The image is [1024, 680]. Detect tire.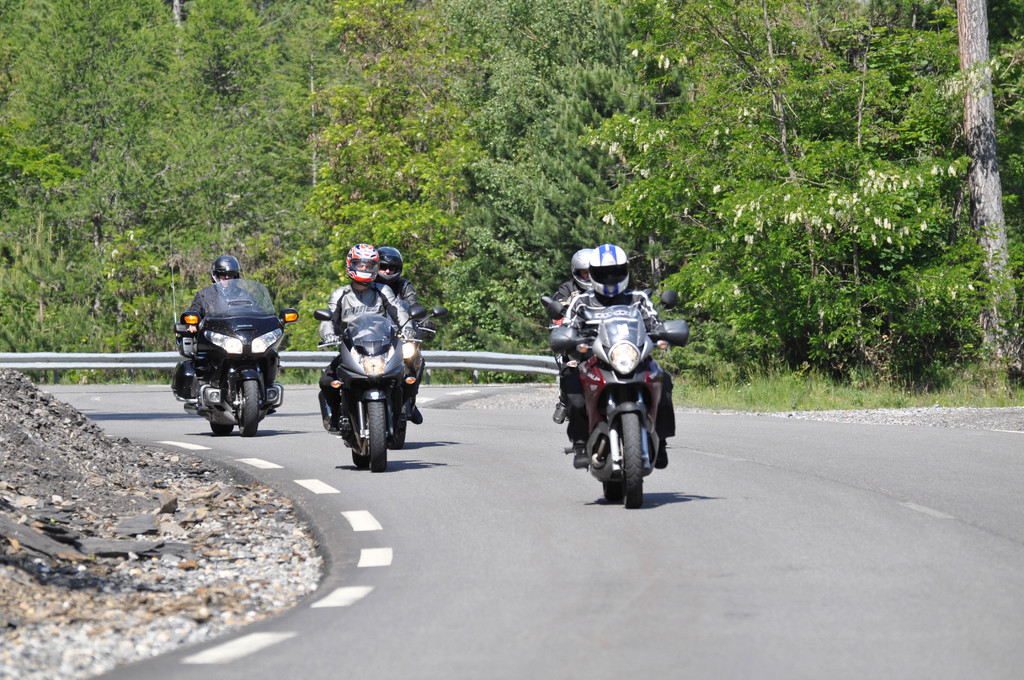
Detection: detection(207, 422, 230, 436).
